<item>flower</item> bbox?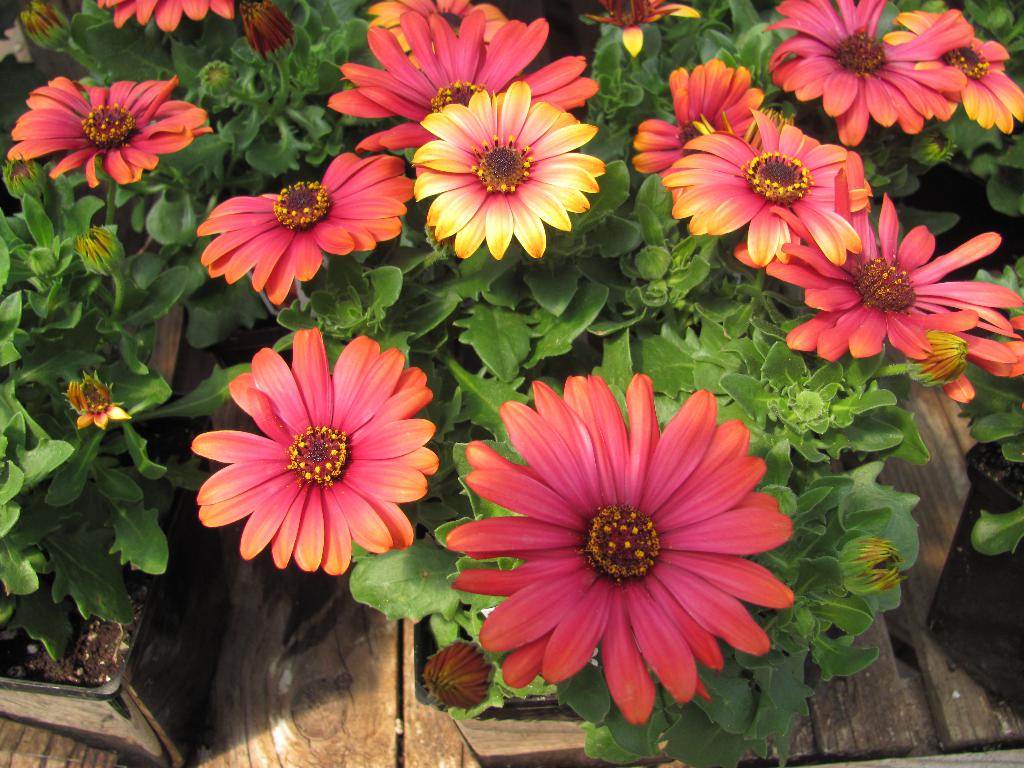
rect(633, 61, 769, 184)
